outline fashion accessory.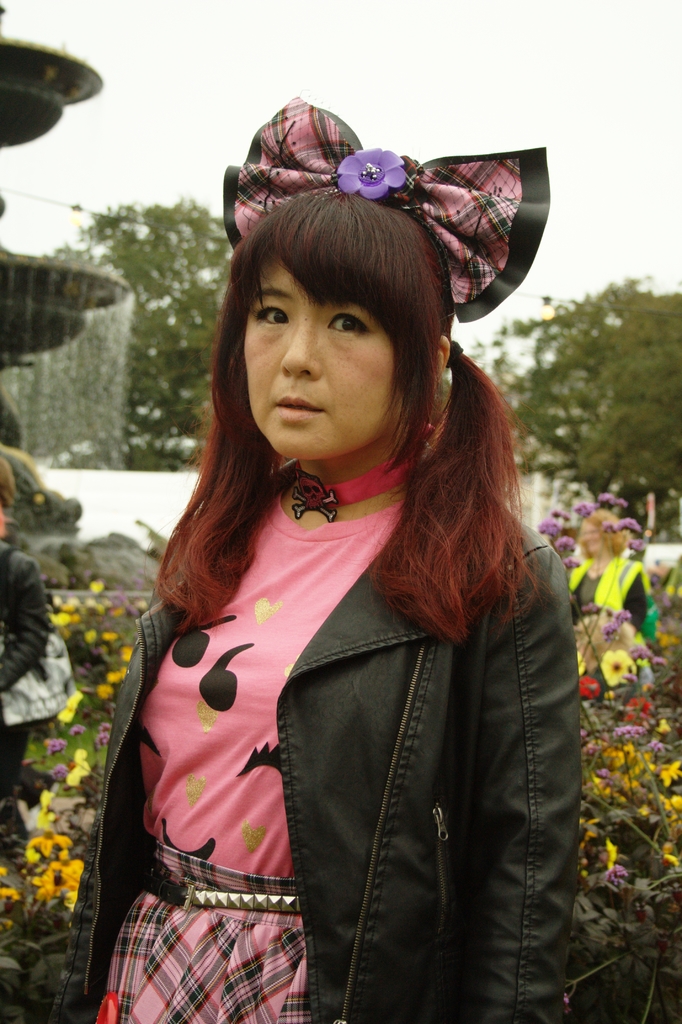
Outline: detection(220, 99, 549, 325).
